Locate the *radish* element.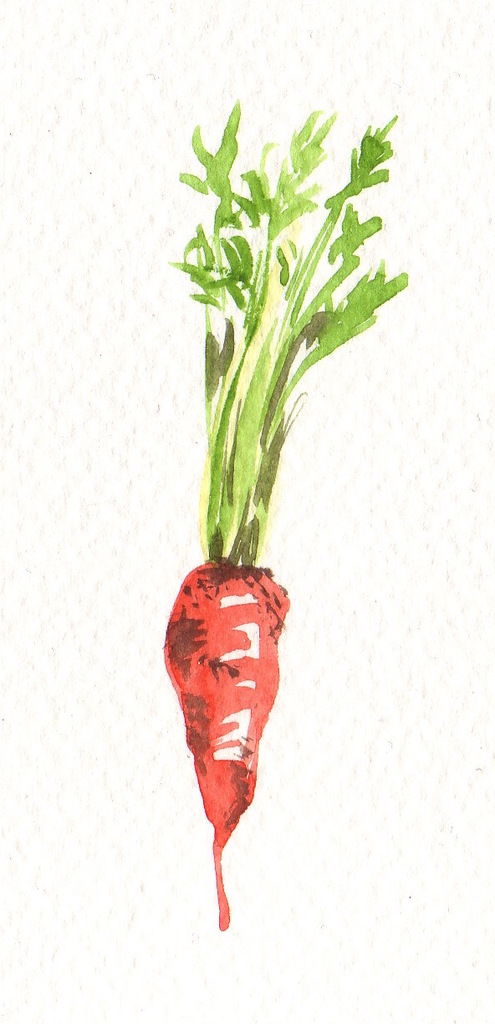
Element bbox: {"x1": 100, "y1": 77, "x2": 416, "y2": 1007}.
